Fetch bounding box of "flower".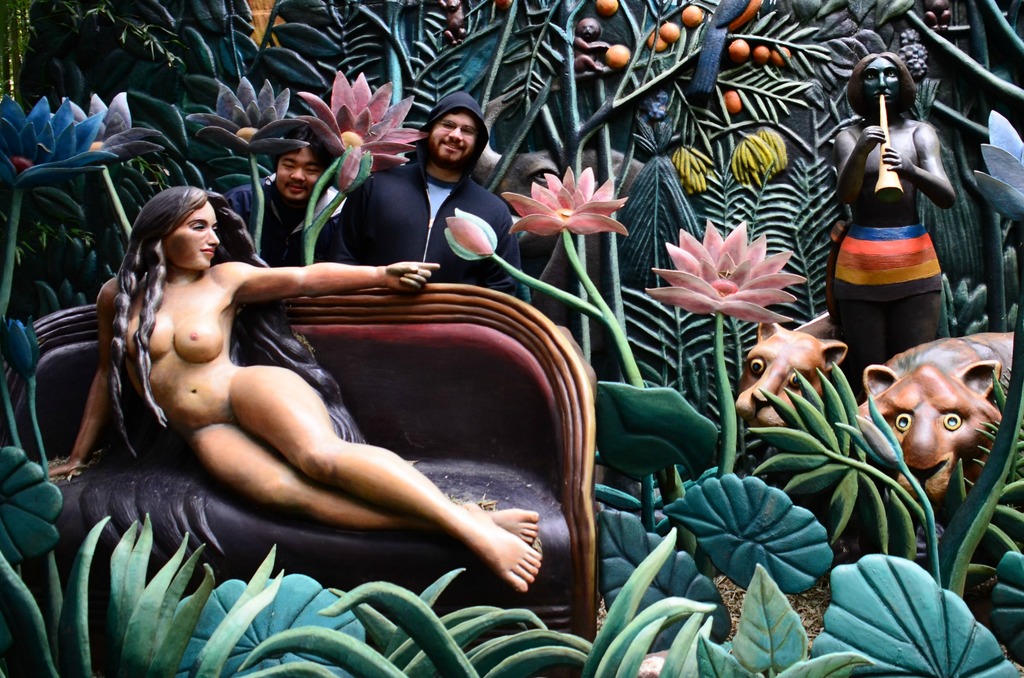
Bbox: (left=438, top=206, right=513, bottom=267).
